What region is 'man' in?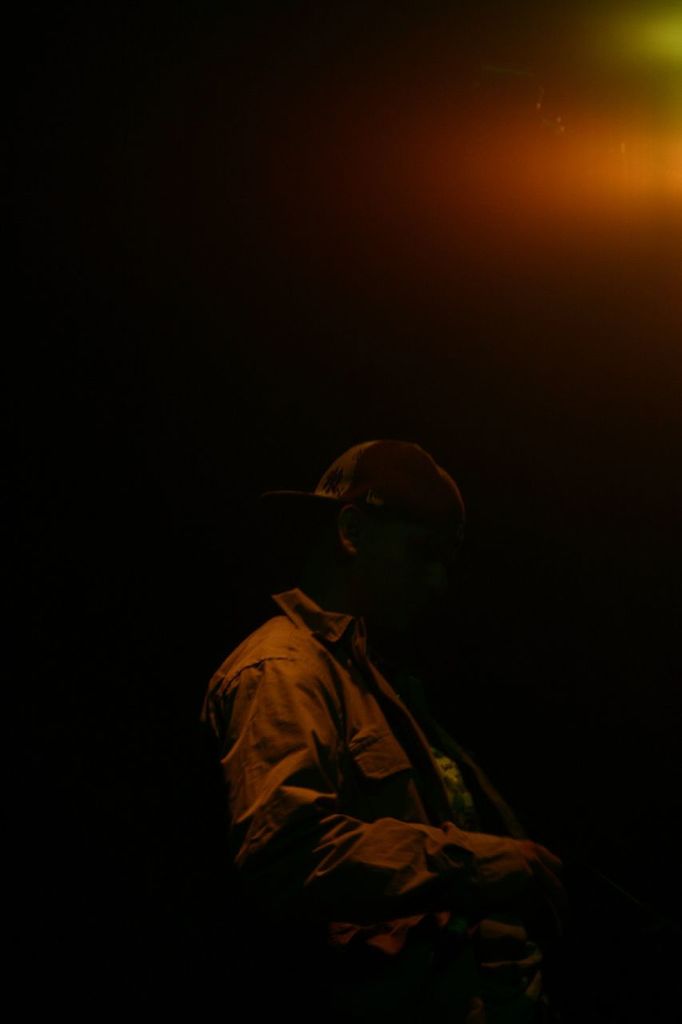
x1=181 y1=397 x2=580 y2=990.
